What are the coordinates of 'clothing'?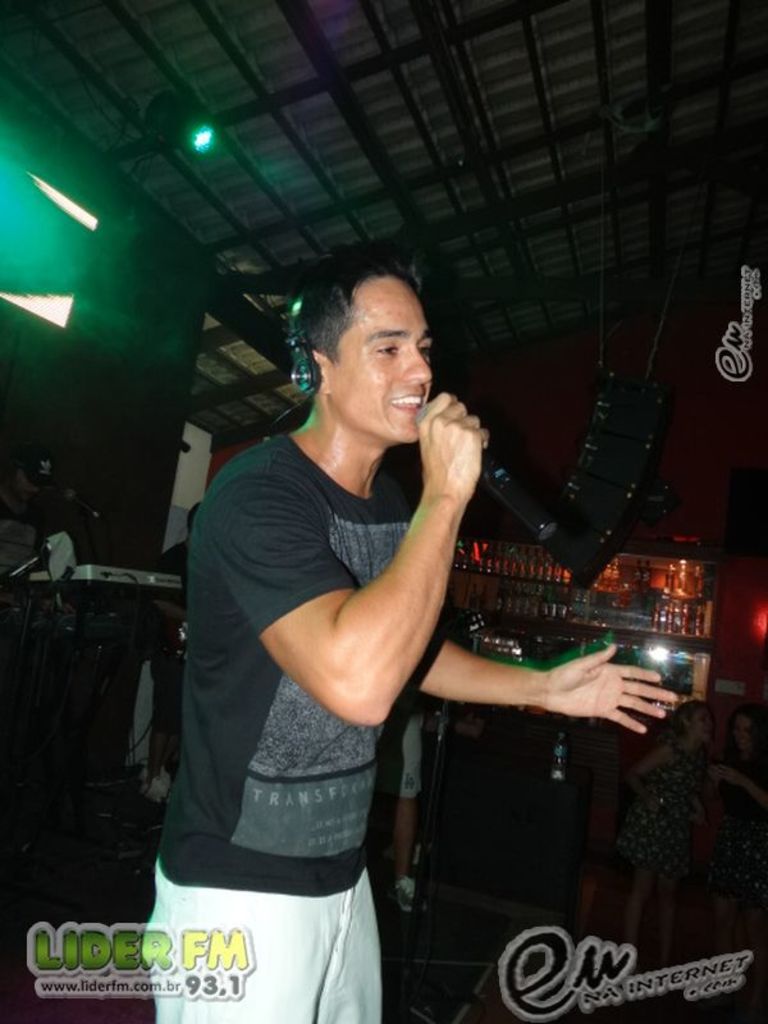
148 421 456 1023.
